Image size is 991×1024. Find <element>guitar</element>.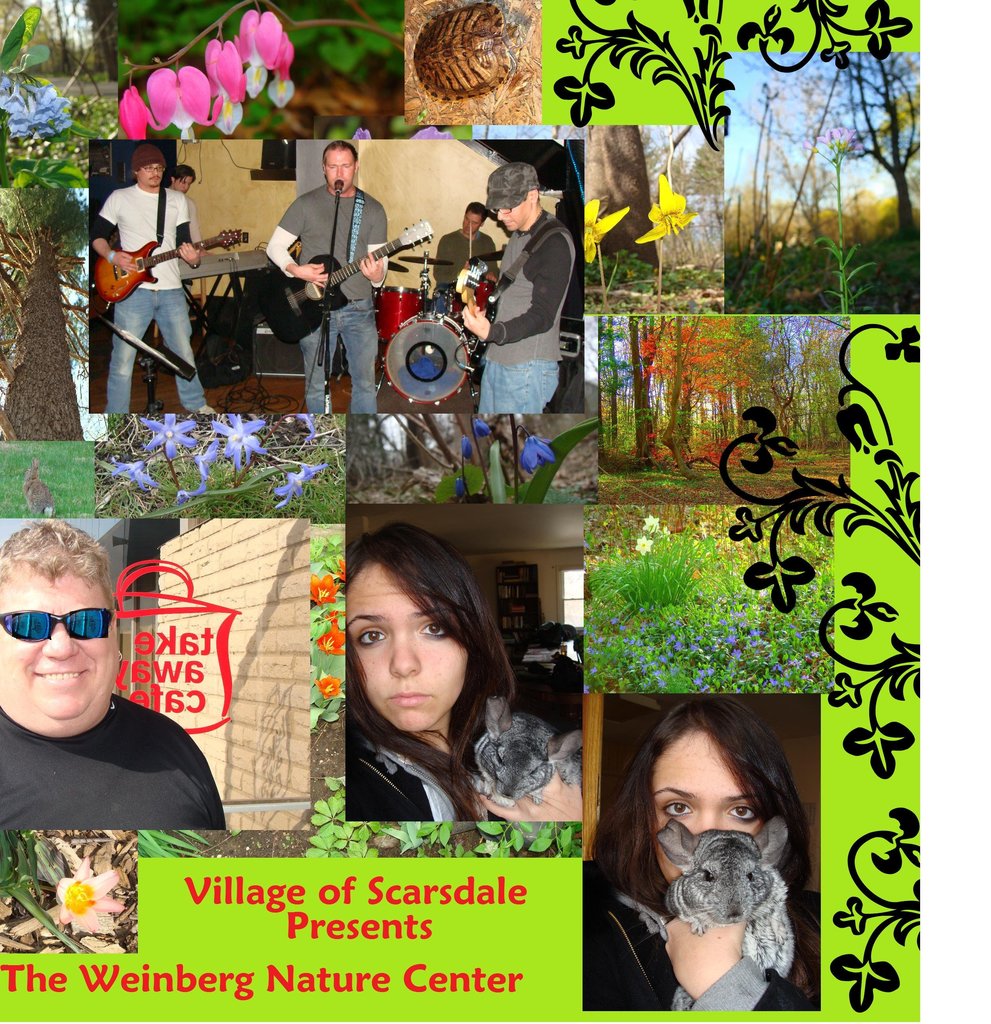
96:224:245:305.
